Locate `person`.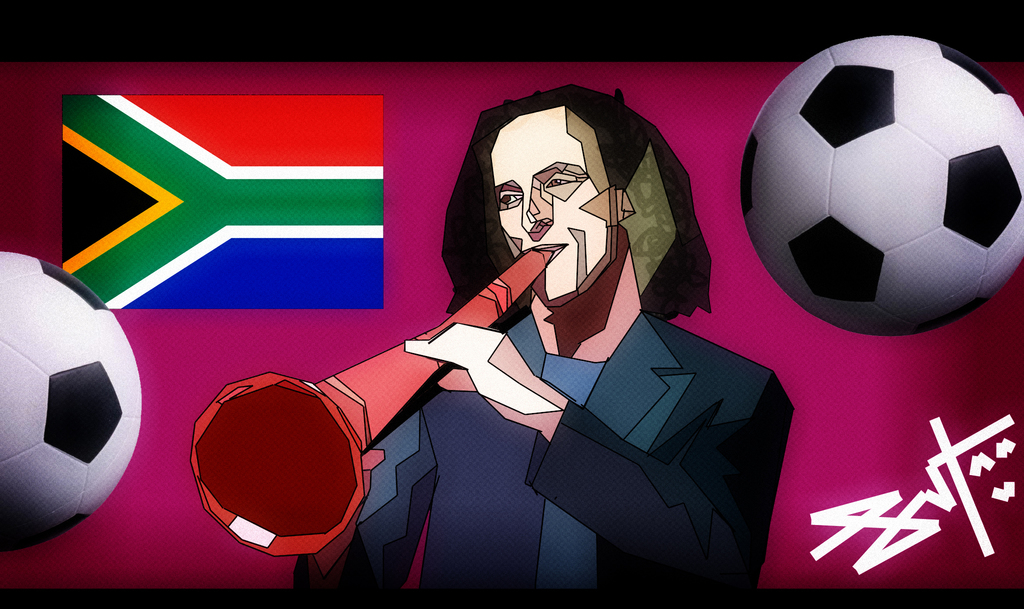
Bounding box: 291 84 798 594.
